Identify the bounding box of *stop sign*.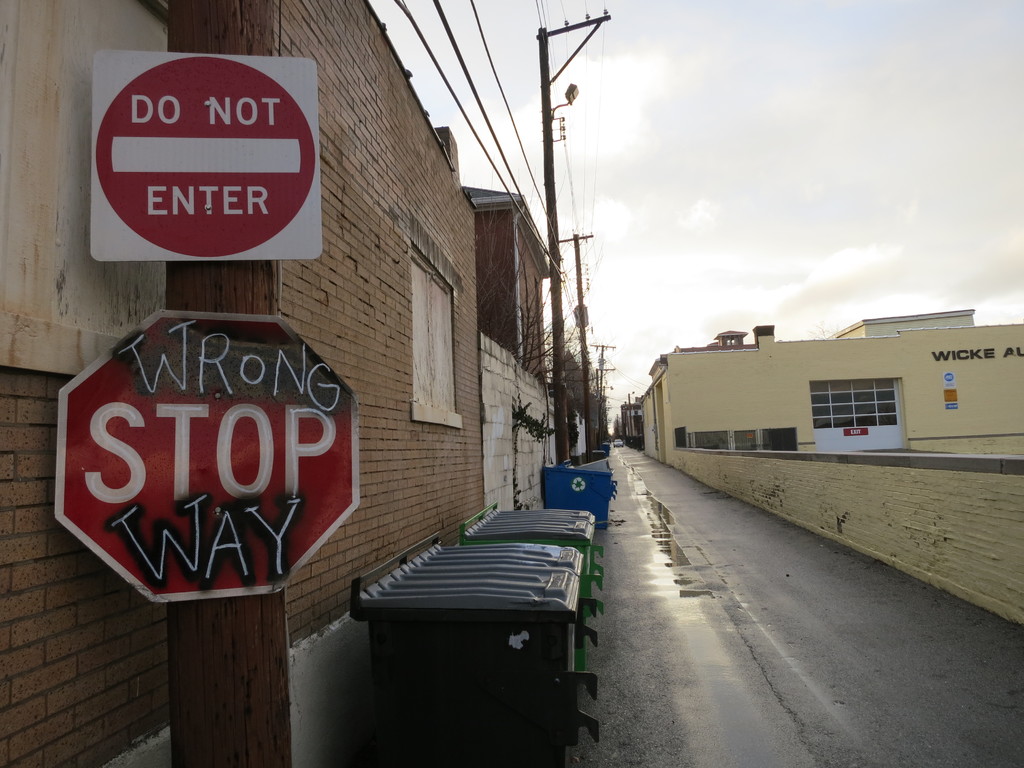
crop(54, 308, 361, 605).
